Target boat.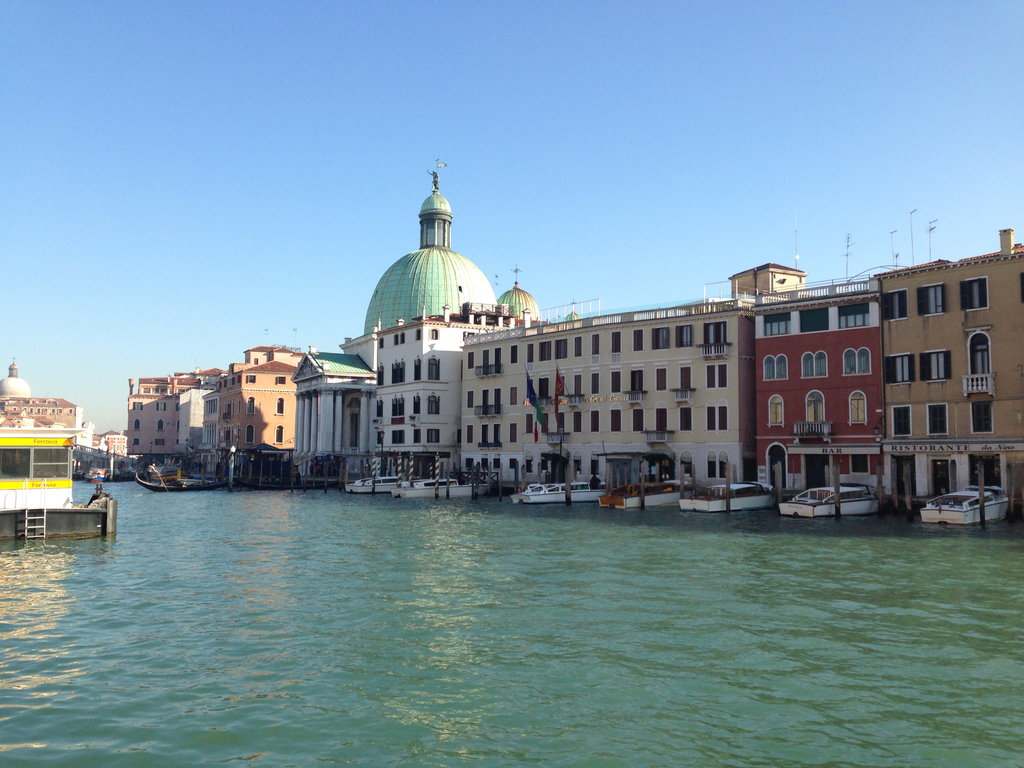
Target region: BBox(783, 477, 892, 516).
